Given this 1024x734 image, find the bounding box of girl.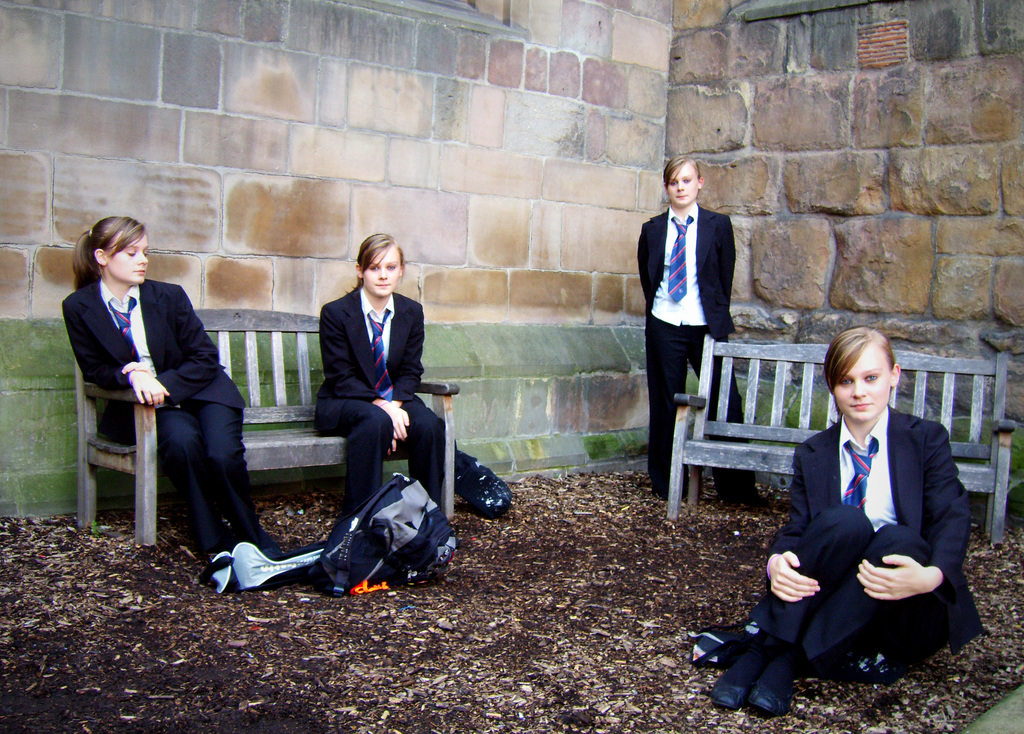
[708, 328, 1004, 717].
